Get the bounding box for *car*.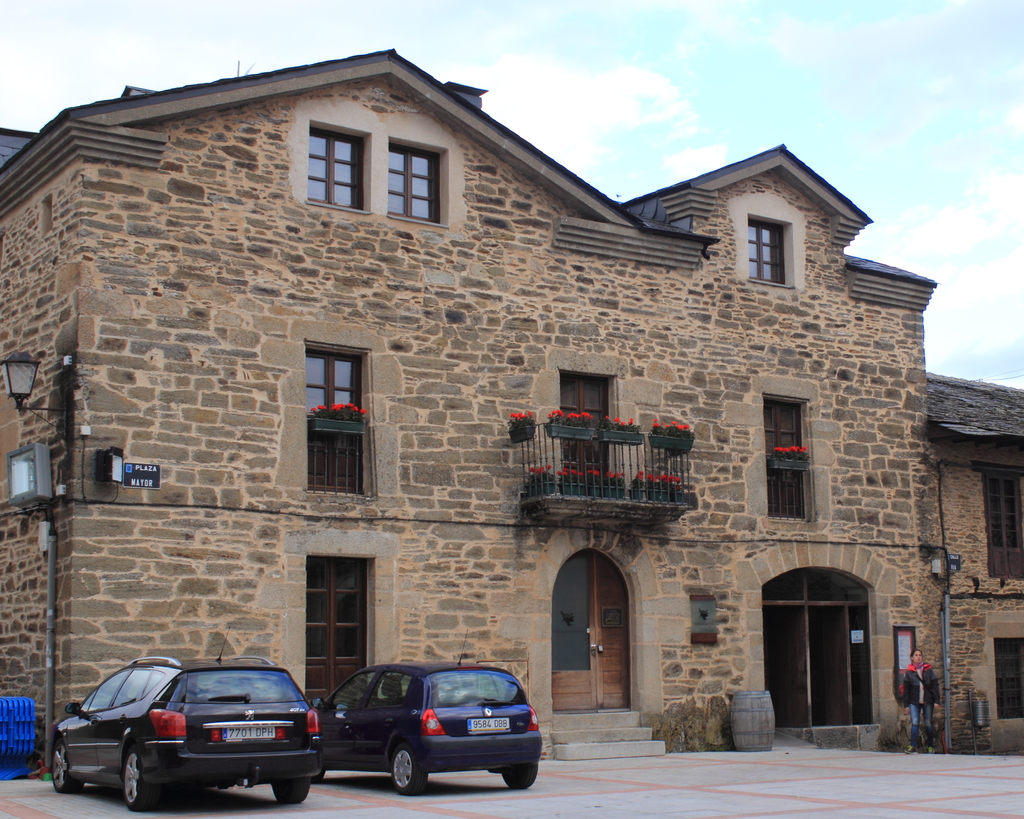
317, 655, 544, 797.
